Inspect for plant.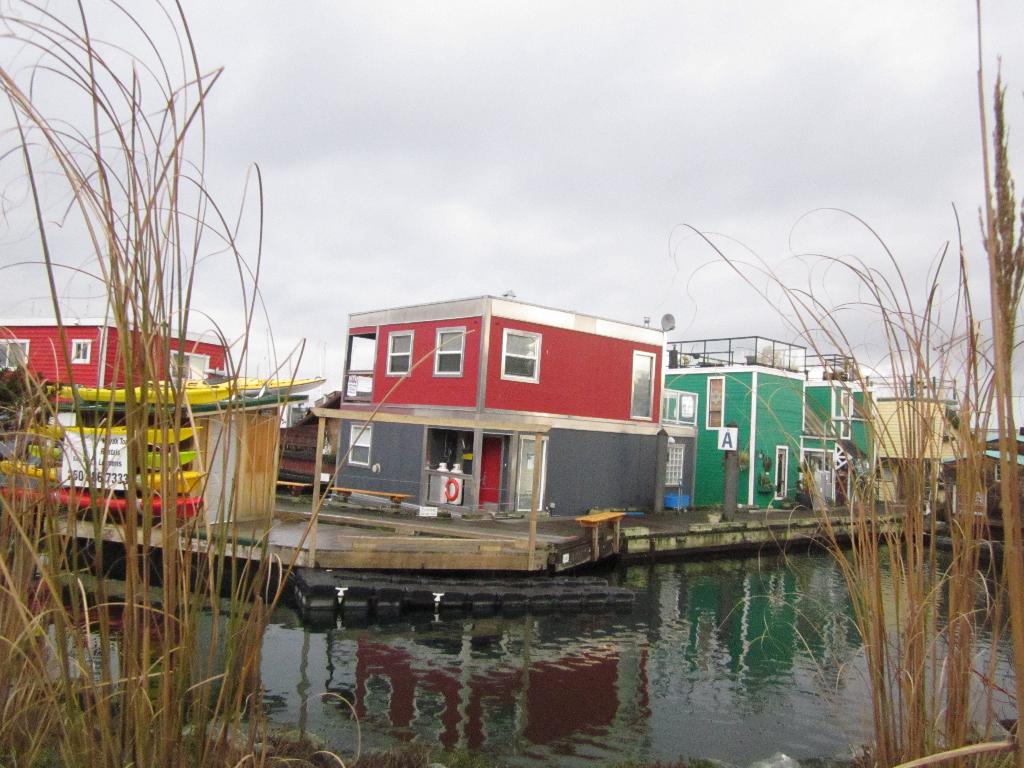
Inspection: [659,0,1023,767].
